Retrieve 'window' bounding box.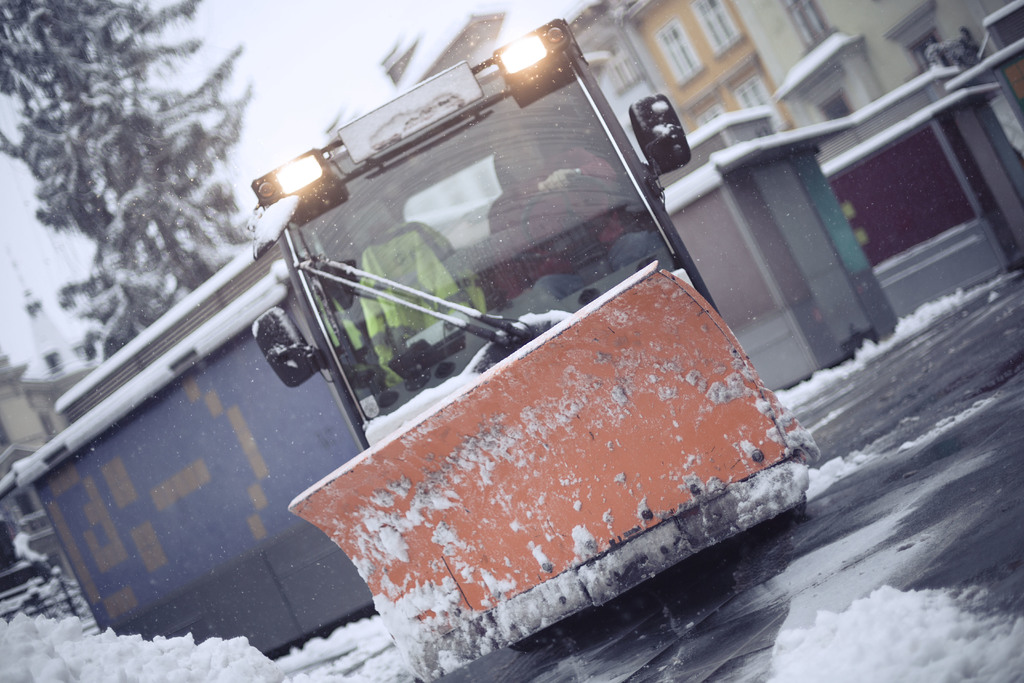
Bounding box: <bbox>728, 68, 788, 131</bbox>.
